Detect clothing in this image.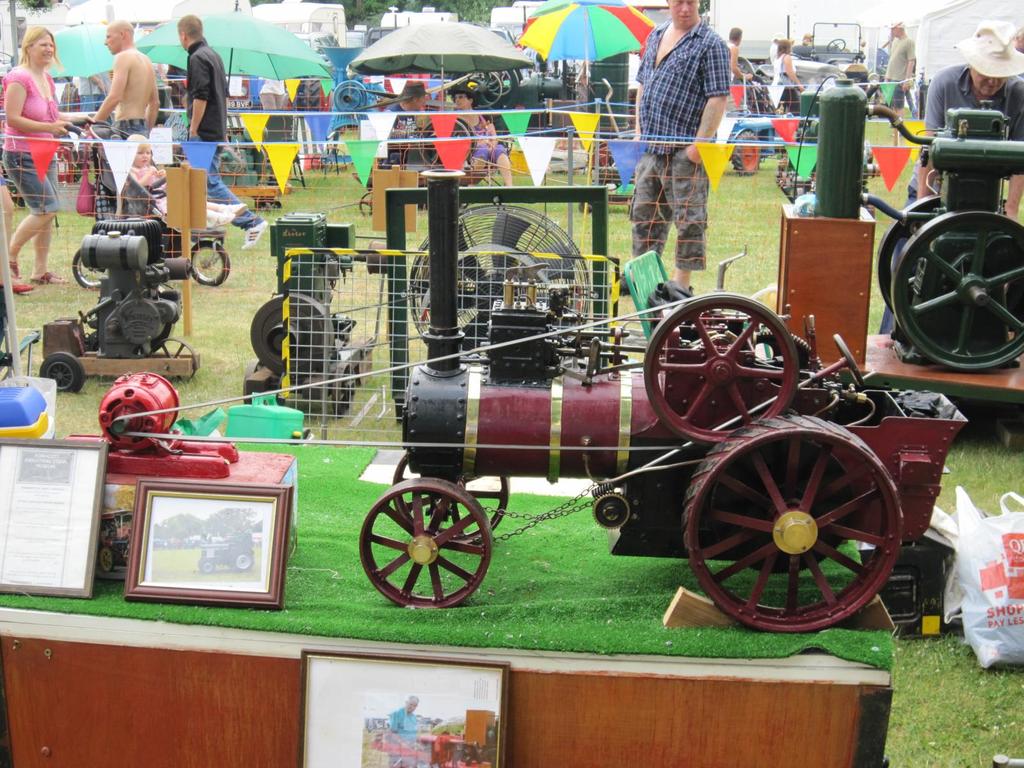
Detection: bbox(182, 37, 261, 228).
